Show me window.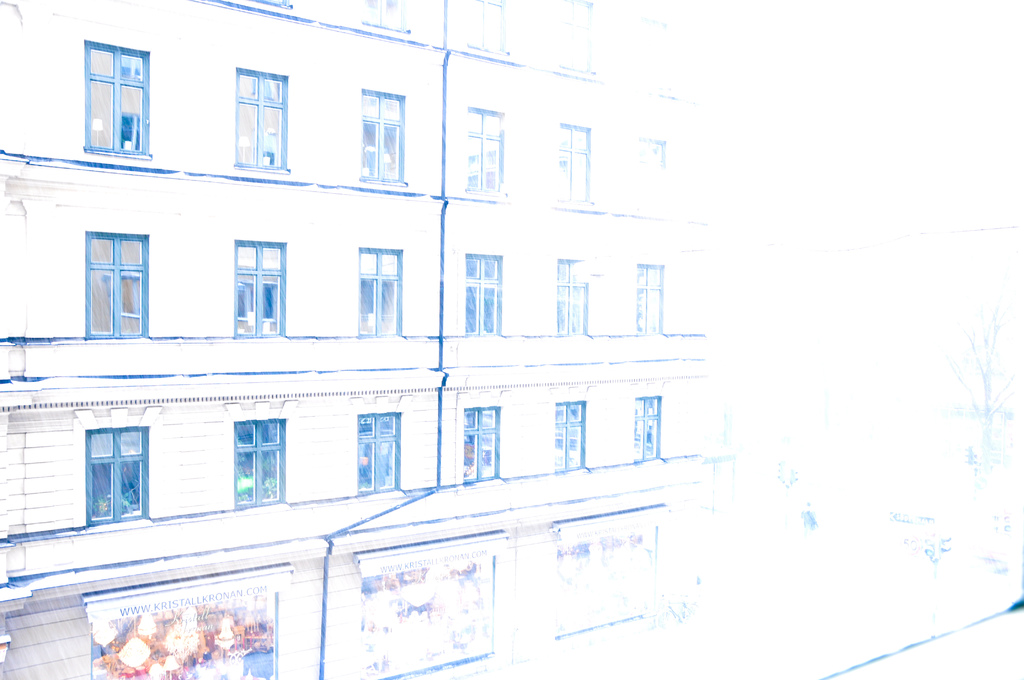
window is here: 560 0 598 77.
